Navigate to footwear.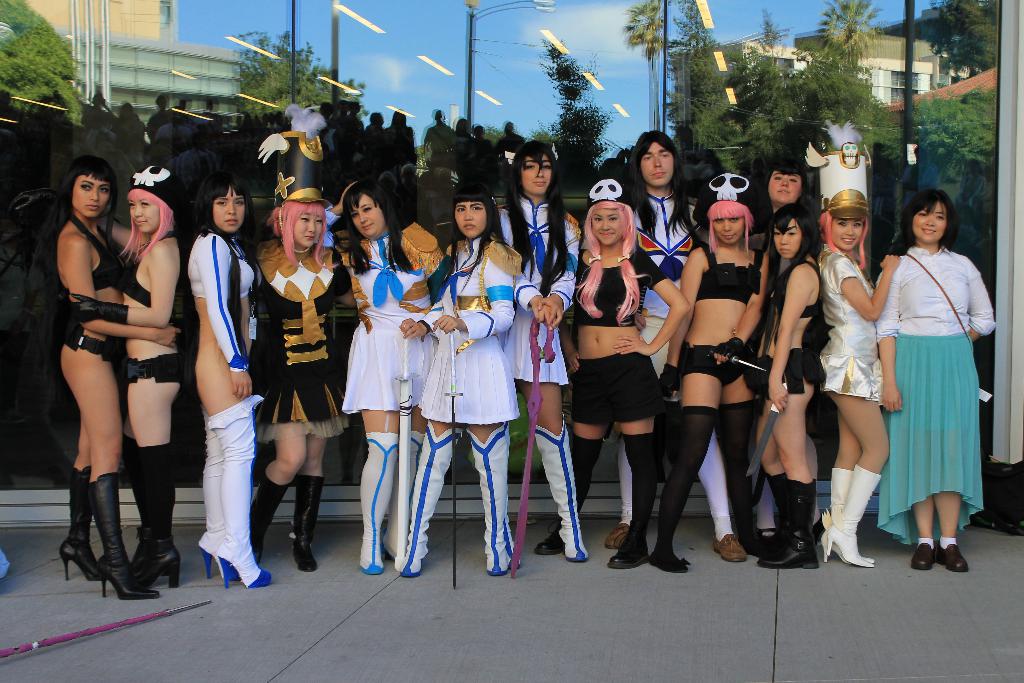
Navigation target: detection(56, 463, 106, 588).
